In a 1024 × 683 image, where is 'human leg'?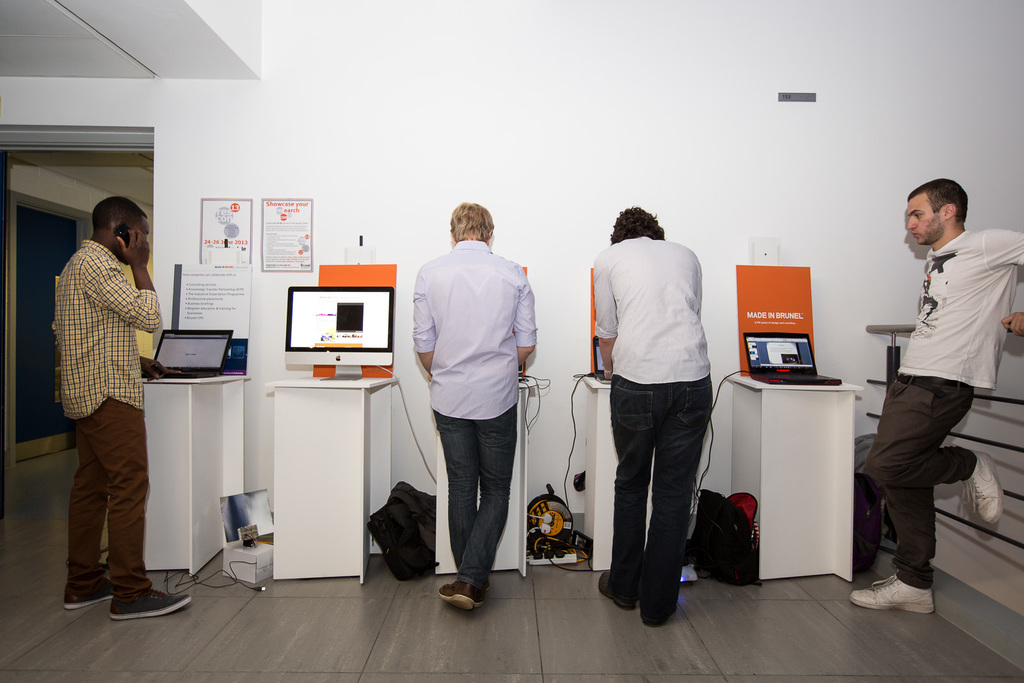
box(605, 376, 706, 631).
